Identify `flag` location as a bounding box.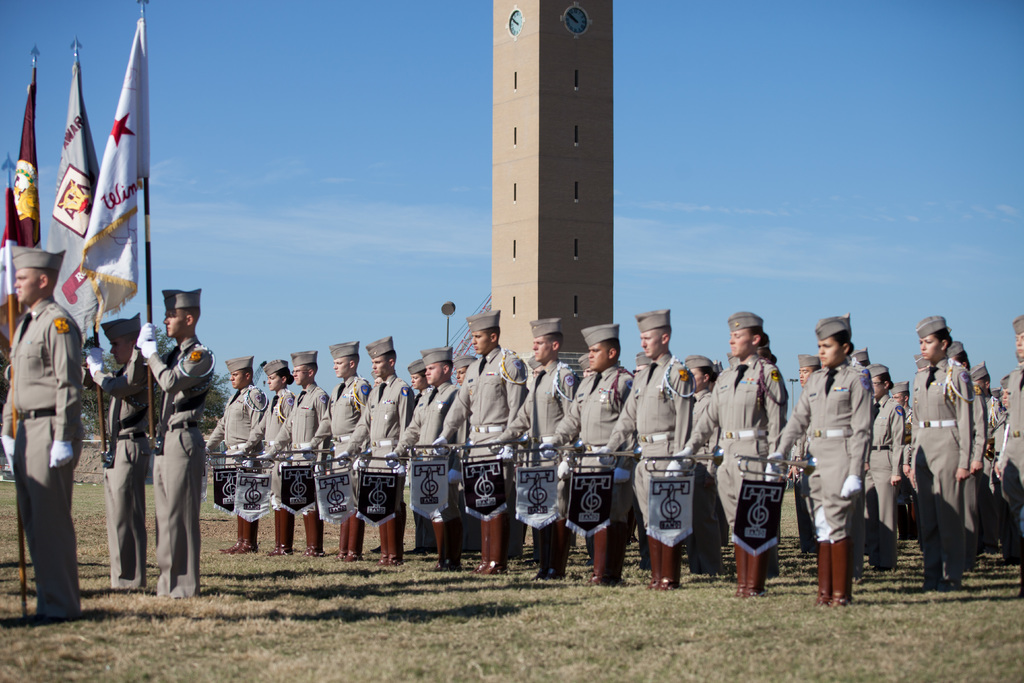
(57,59,109,338).
